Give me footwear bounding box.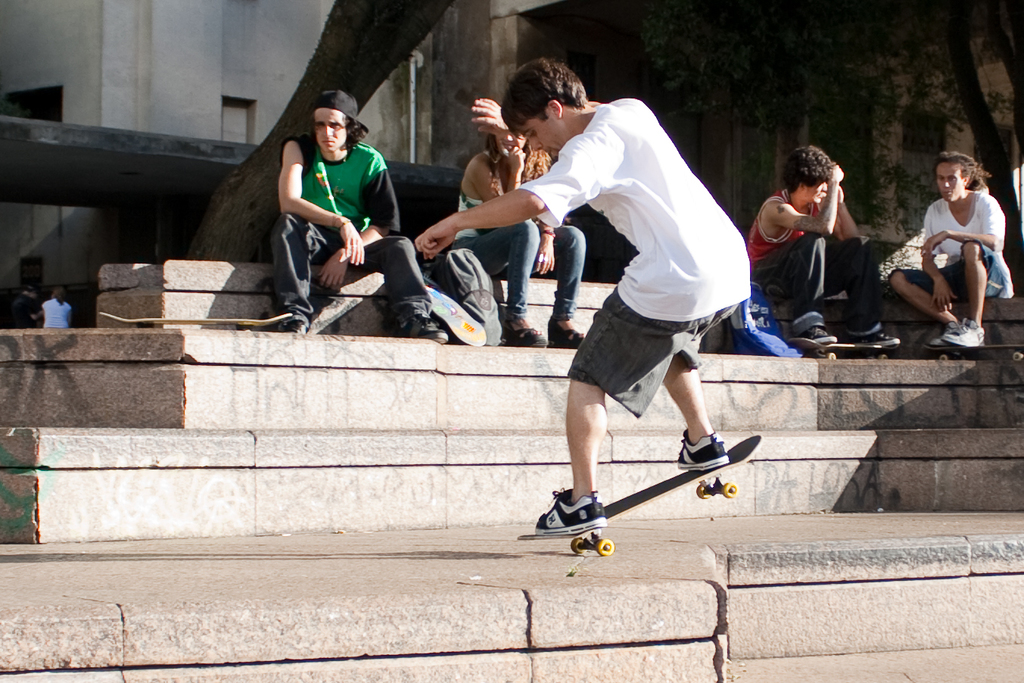
x1=923 y1=332 x2=949 y2=360.
